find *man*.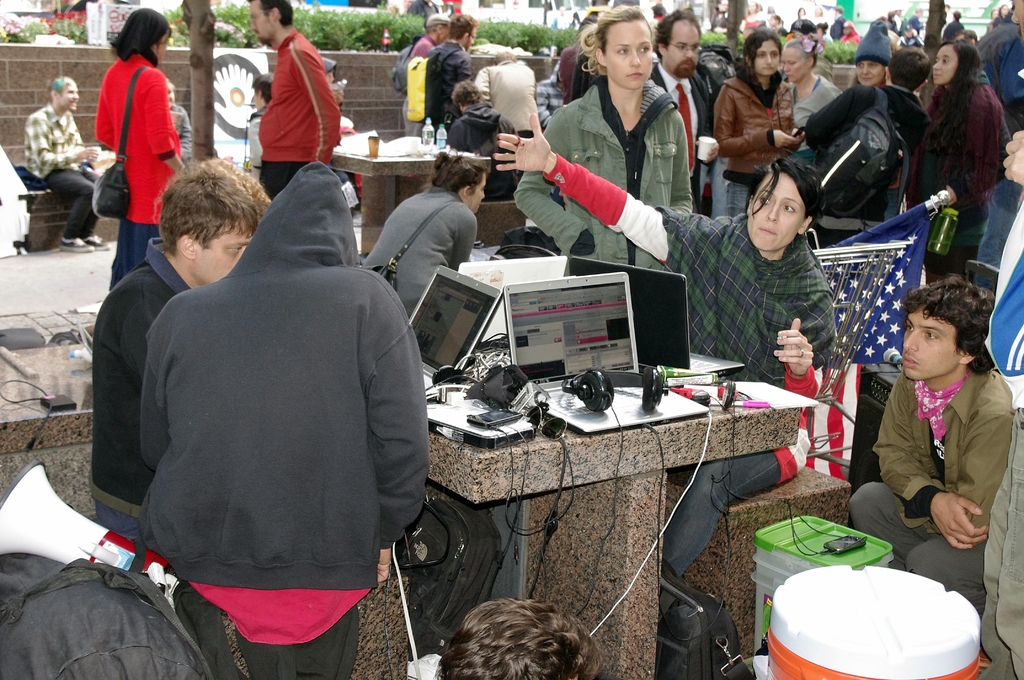
locate(400, 12, 452, 134).
